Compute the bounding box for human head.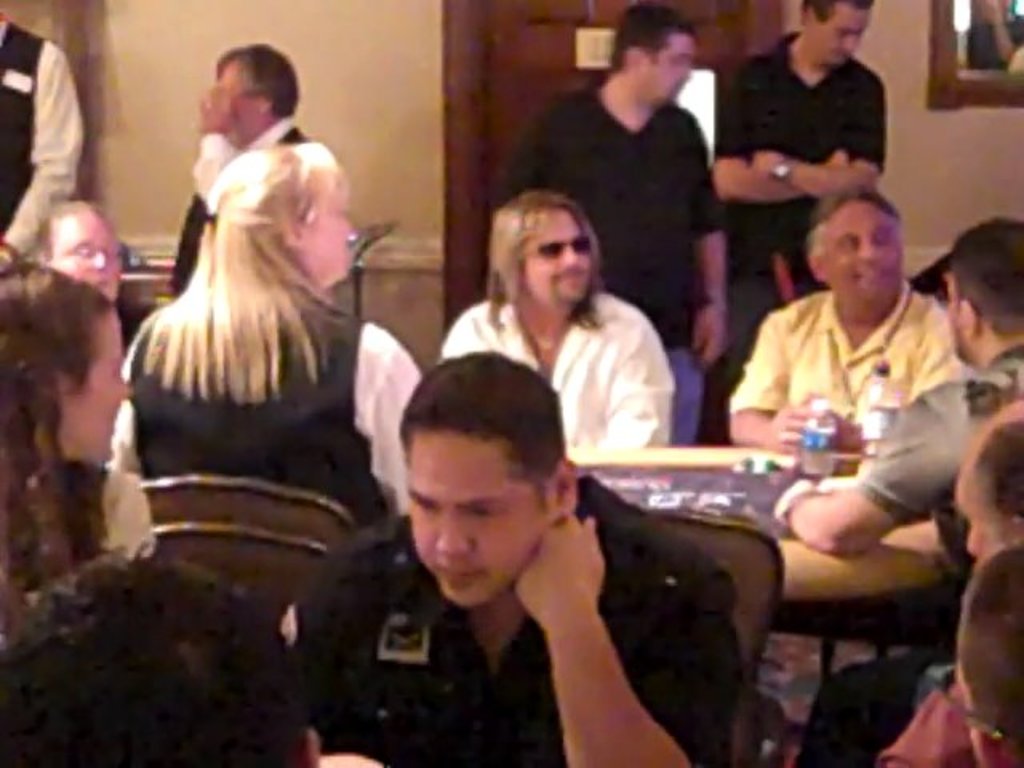
<bbox>0, 550, 322, 766</bbox>.
